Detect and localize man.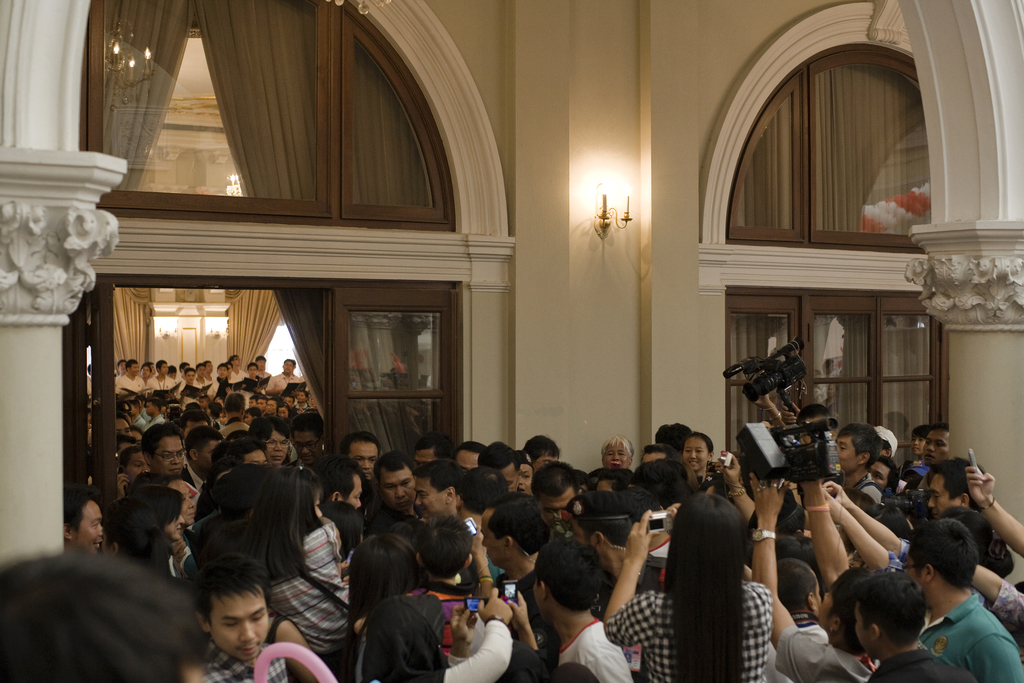
Localized at x1=481 y1=443 x2=521 y2=497.
